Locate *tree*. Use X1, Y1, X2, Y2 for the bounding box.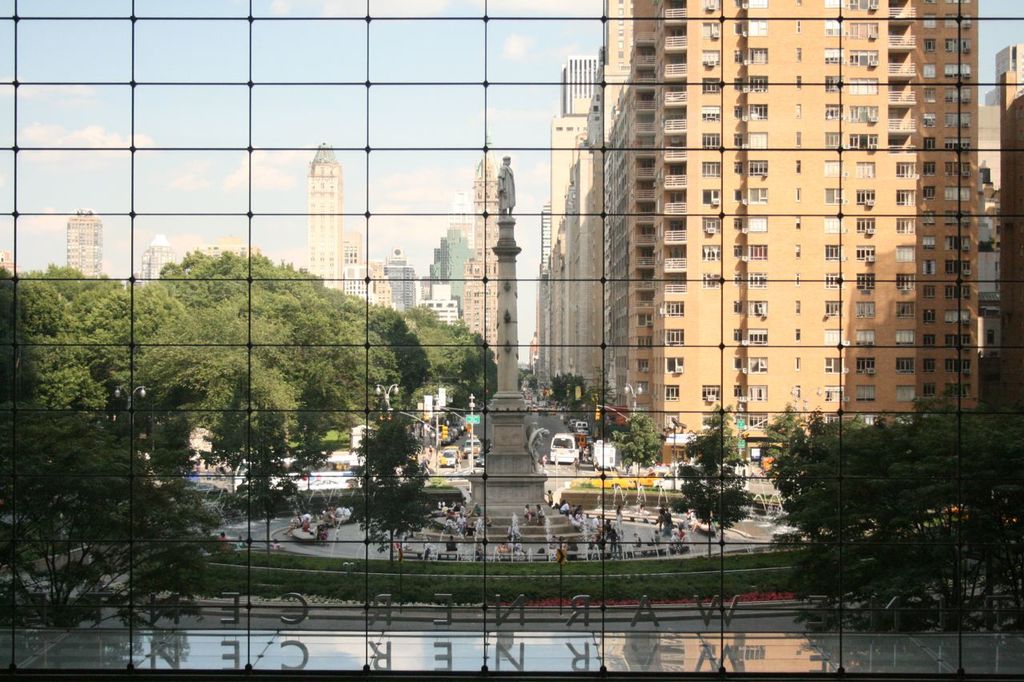
85, 292, 187, 390.
